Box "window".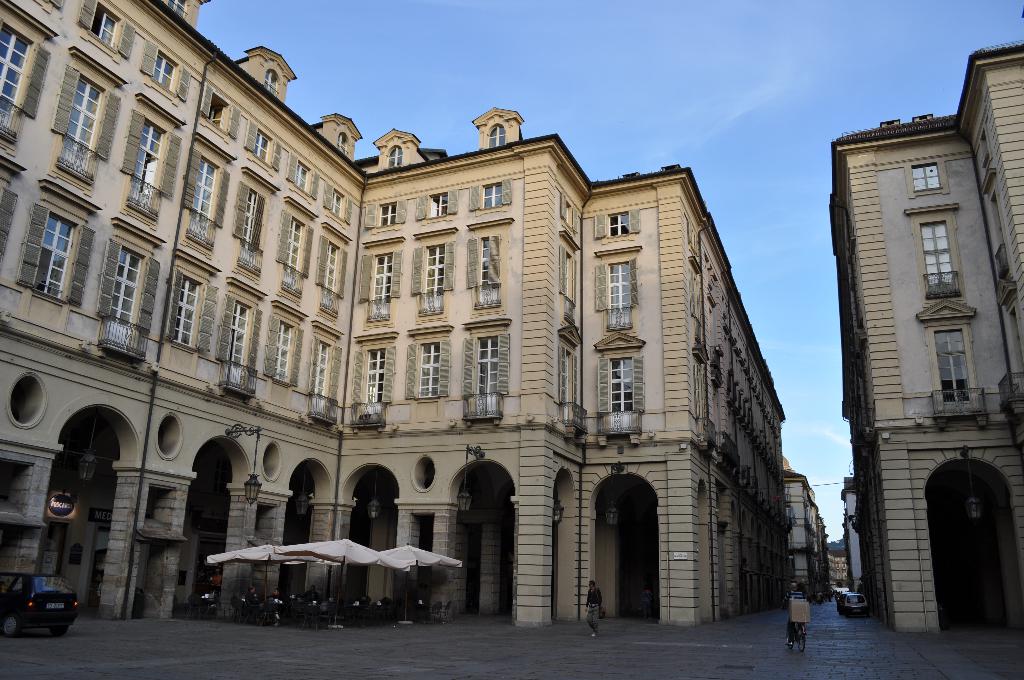
[924, 312, 985, 414].
